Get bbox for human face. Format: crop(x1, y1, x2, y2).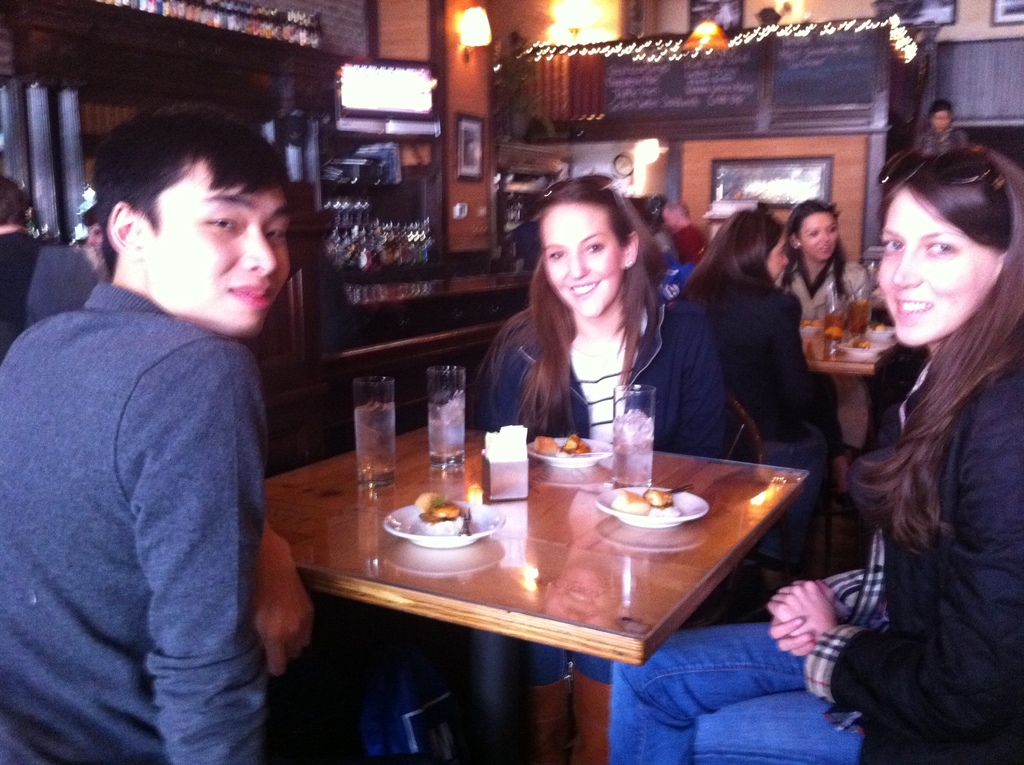
crop(801, 213, 839, 262).
